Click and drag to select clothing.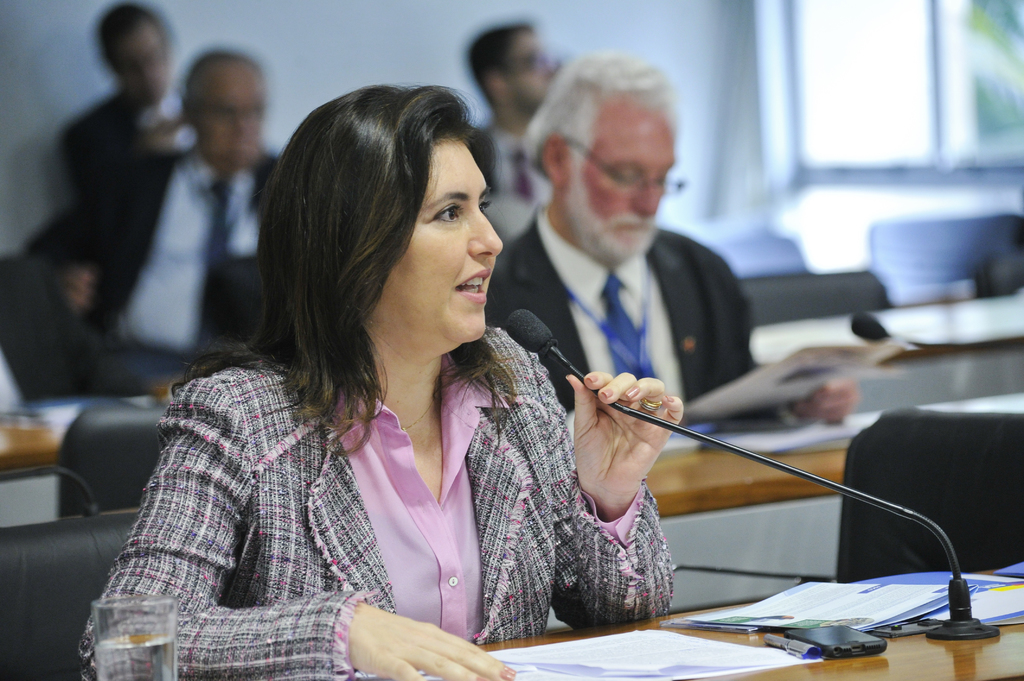
Selection: {"x1": 480, "y1": 115, "x2": 556, "y2": 209}.
